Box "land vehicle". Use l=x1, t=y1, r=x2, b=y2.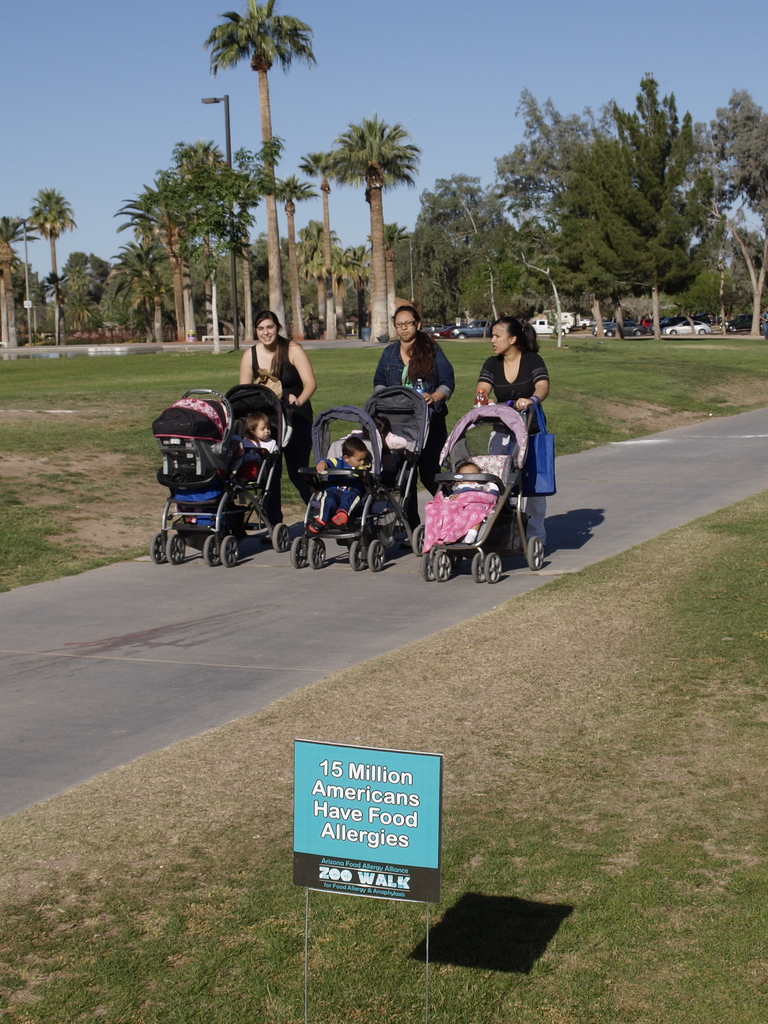
l=406, t=400, r=549, b=586.
